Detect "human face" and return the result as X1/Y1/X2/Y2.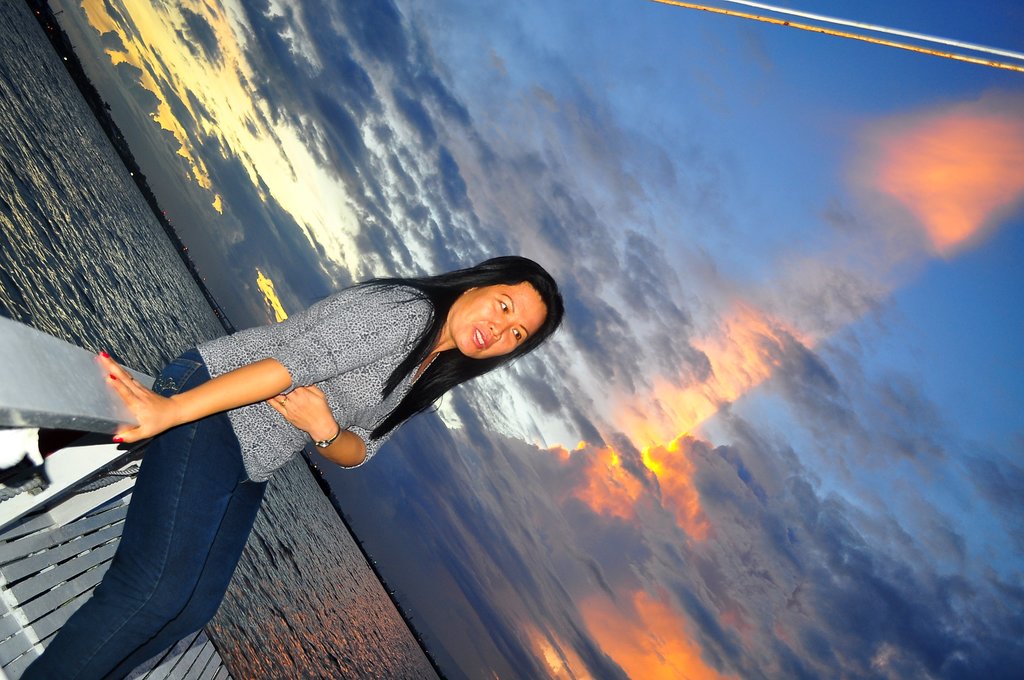
451/281/547/357.
